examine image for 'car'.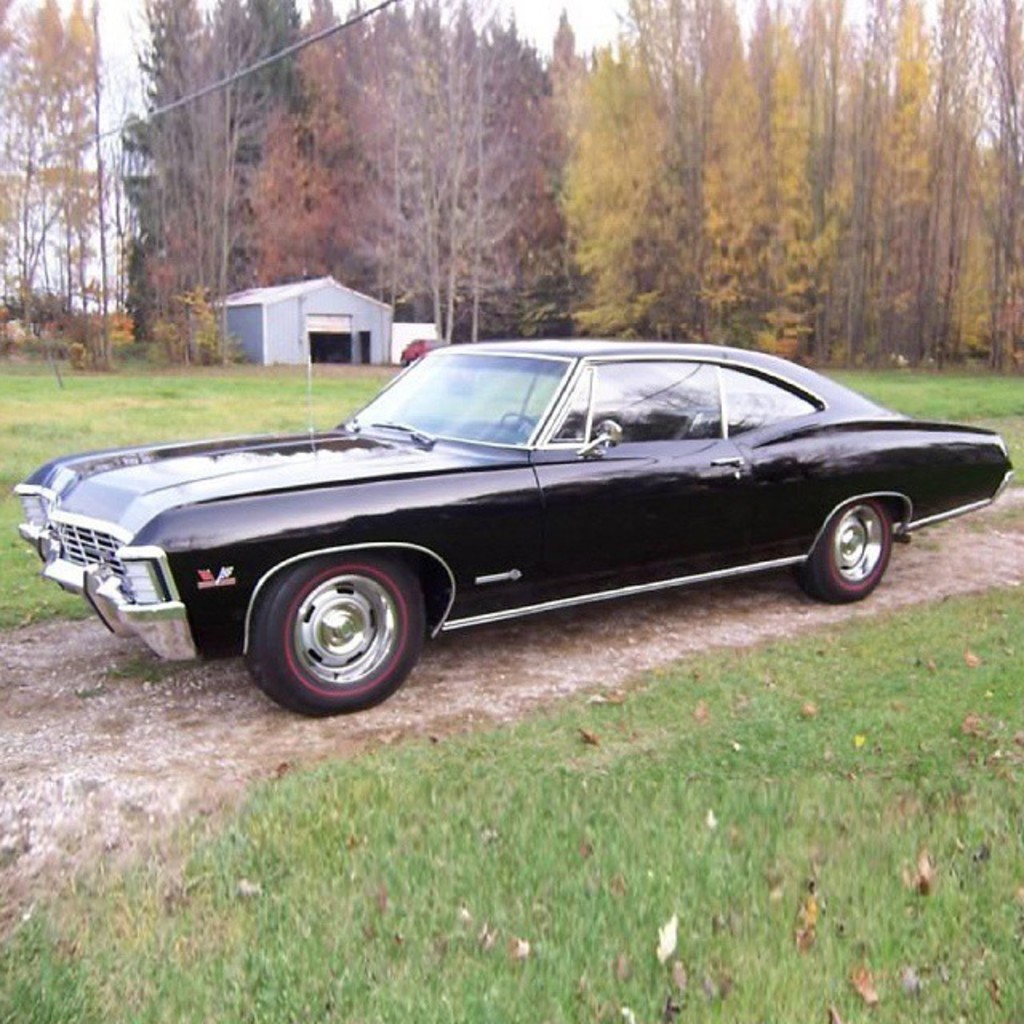
Examination result: <box>400,339,448,362</box>.
